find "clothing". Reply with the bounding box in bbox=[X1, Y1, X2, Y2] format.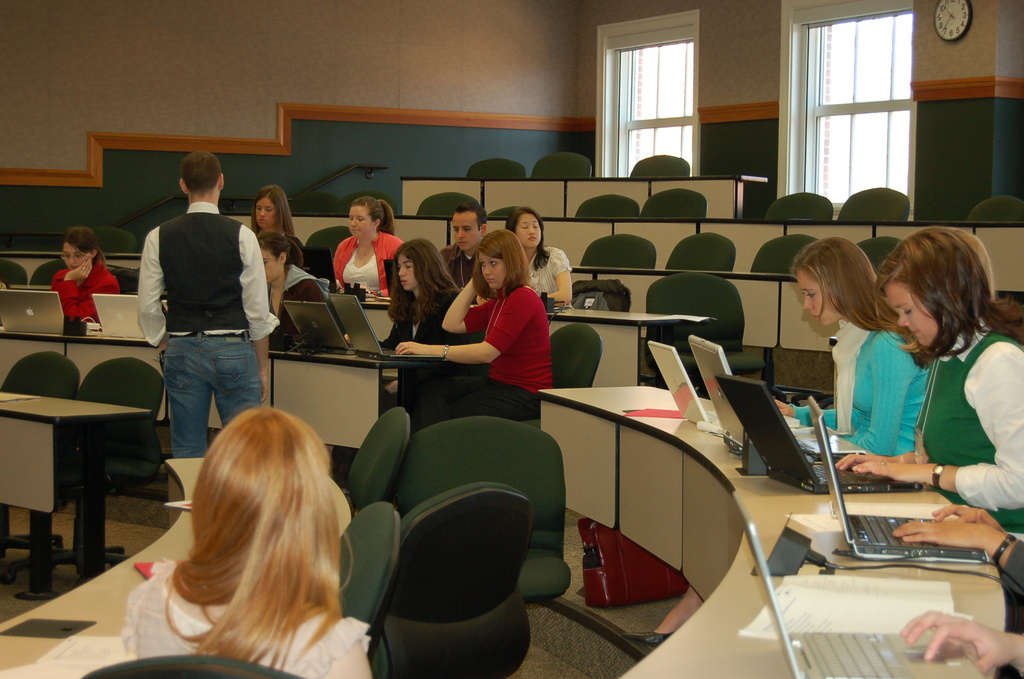
bbox=[329, 226, 406, 302].
